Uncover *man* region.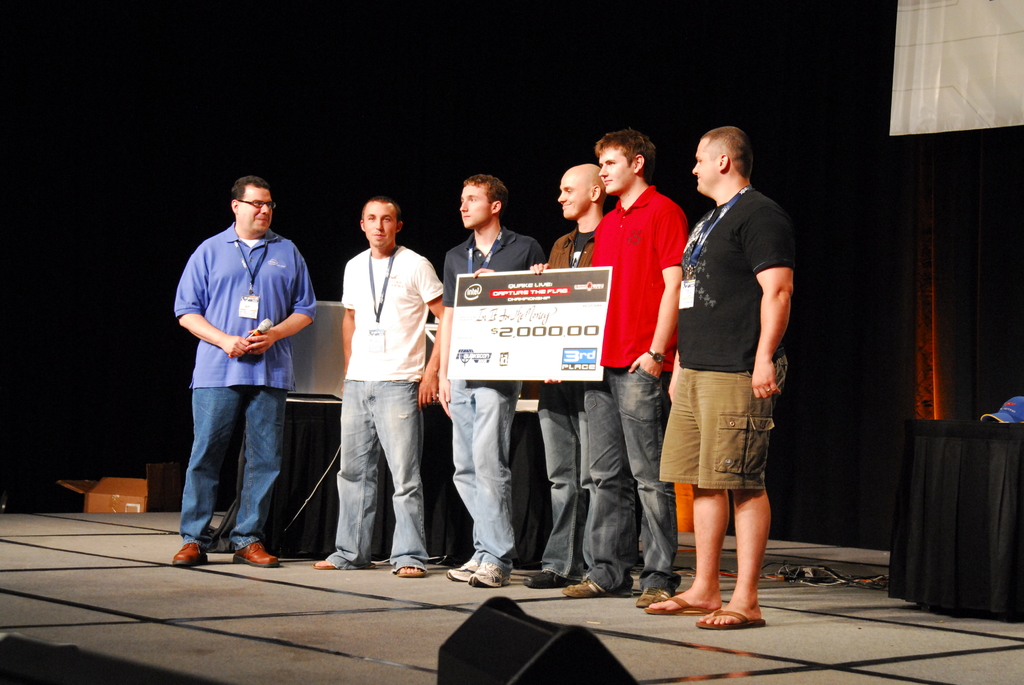
Uncovered: Rect(525, 162, 607, 595).
